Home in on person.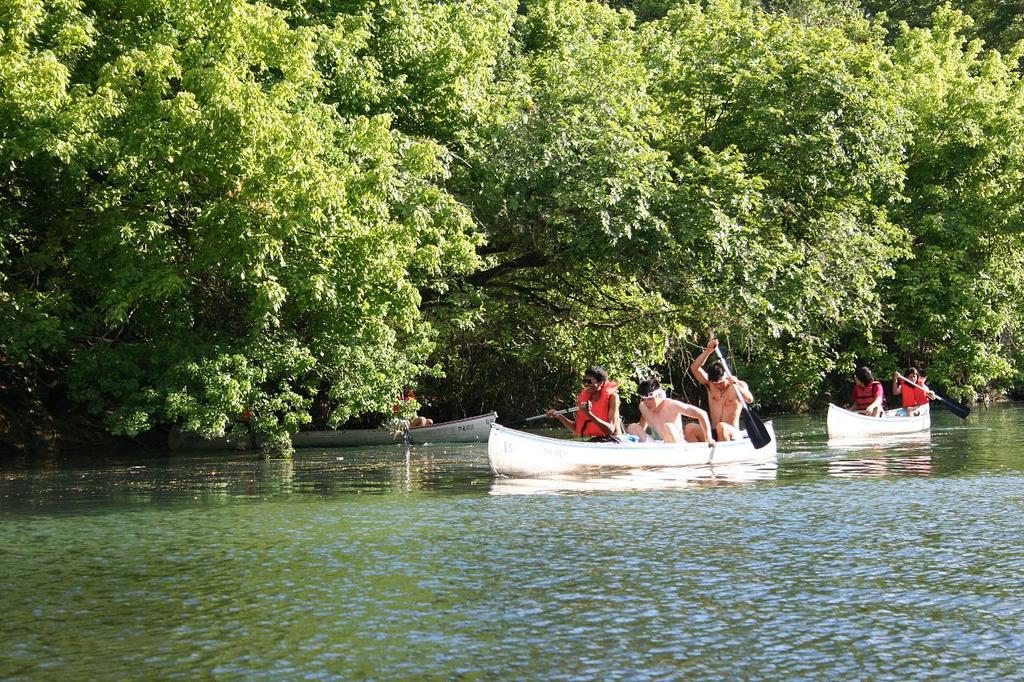
Homed in at l=545, t=376, r=623, b=446.
